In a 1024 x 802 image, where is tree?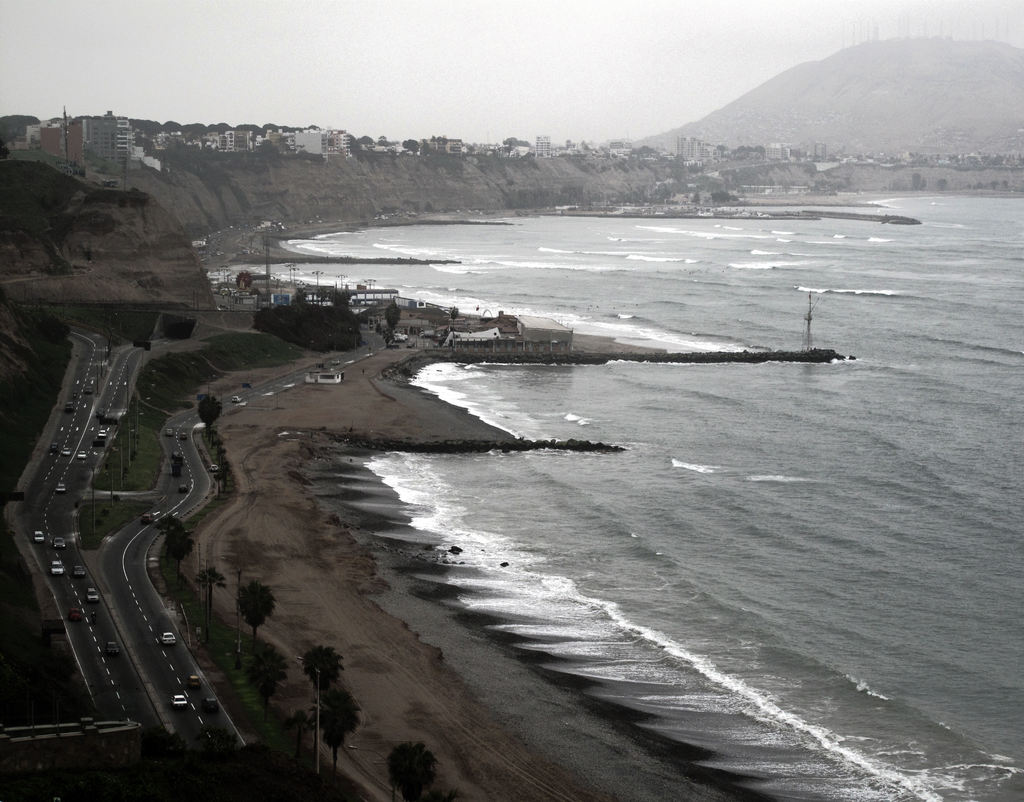
x1=382, y1=741, x2=440, y2=801.
